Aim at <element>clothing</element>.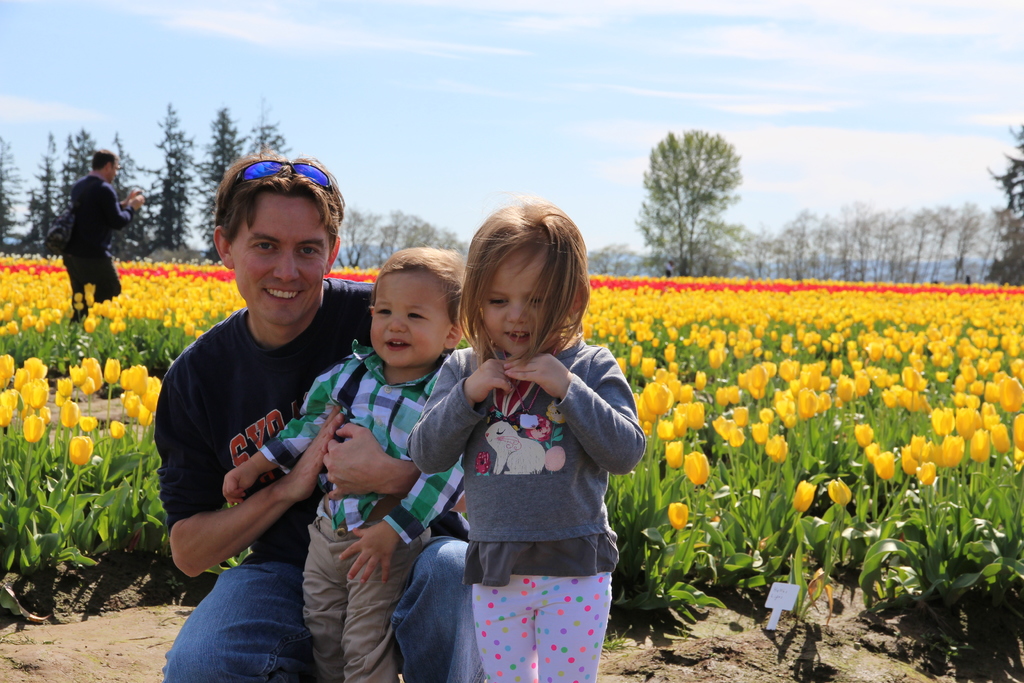
Aimed at [154, 276, 468, 567].
